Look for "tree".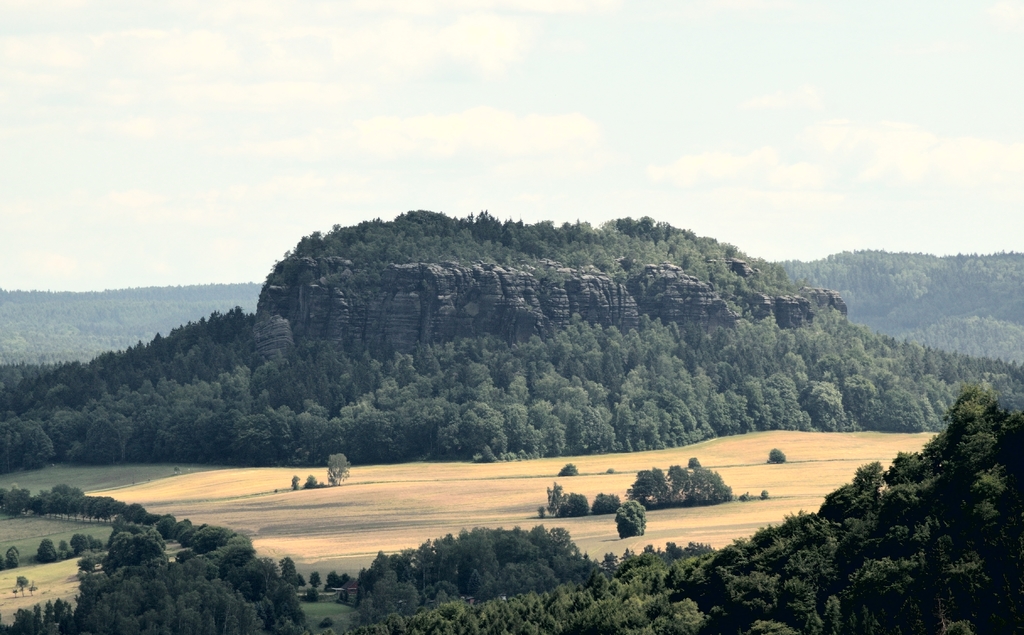
Found: 289:476:308:491.
